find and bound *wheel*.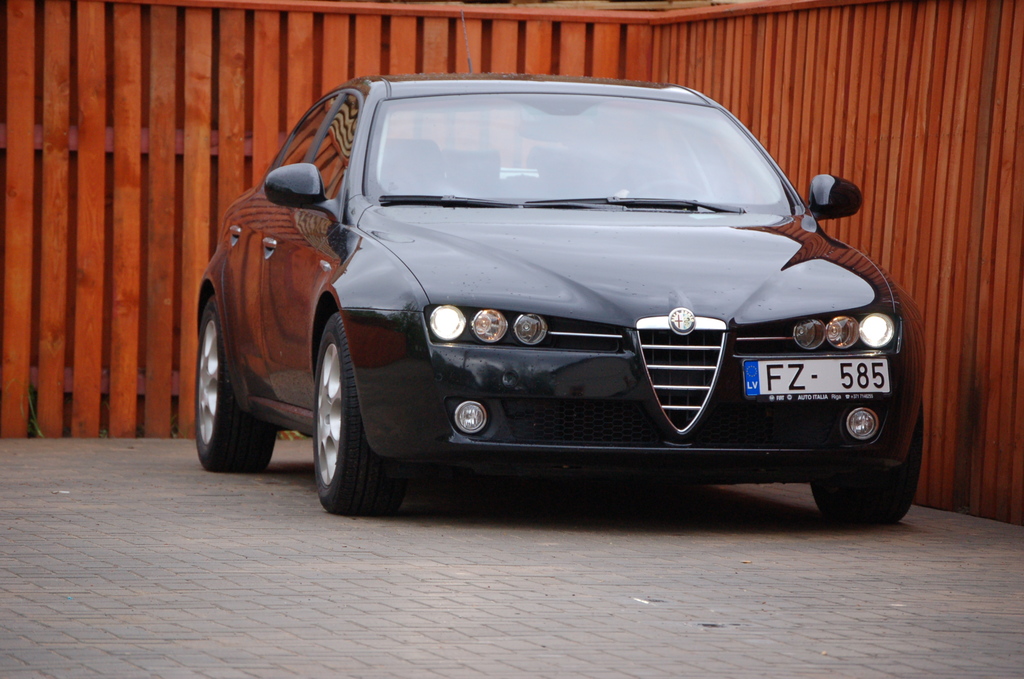
Bound: 189,291,279,474.
